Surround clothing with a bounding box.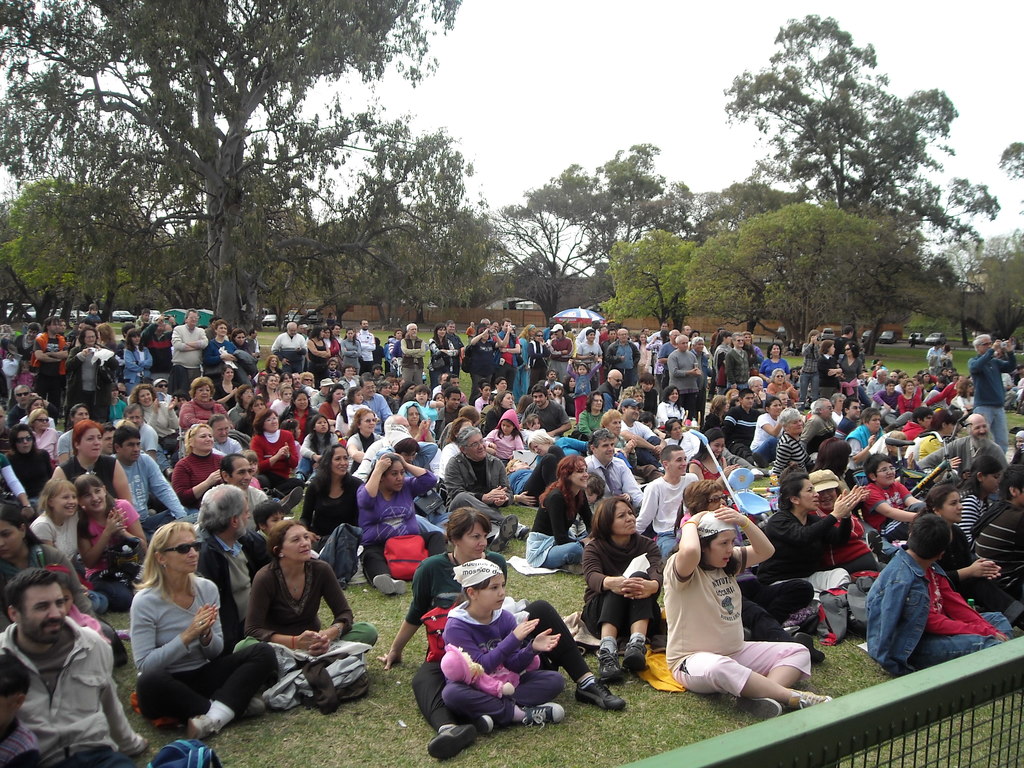
bbox(0, 548, 52, 596).
